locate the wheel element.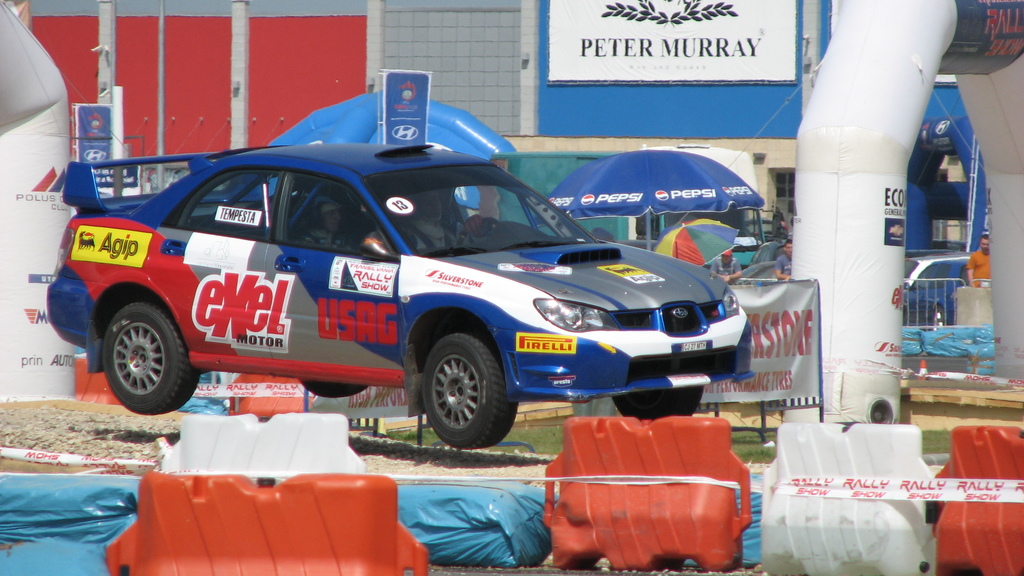
Element bbox: bbox(411, 330, 509, 445).
